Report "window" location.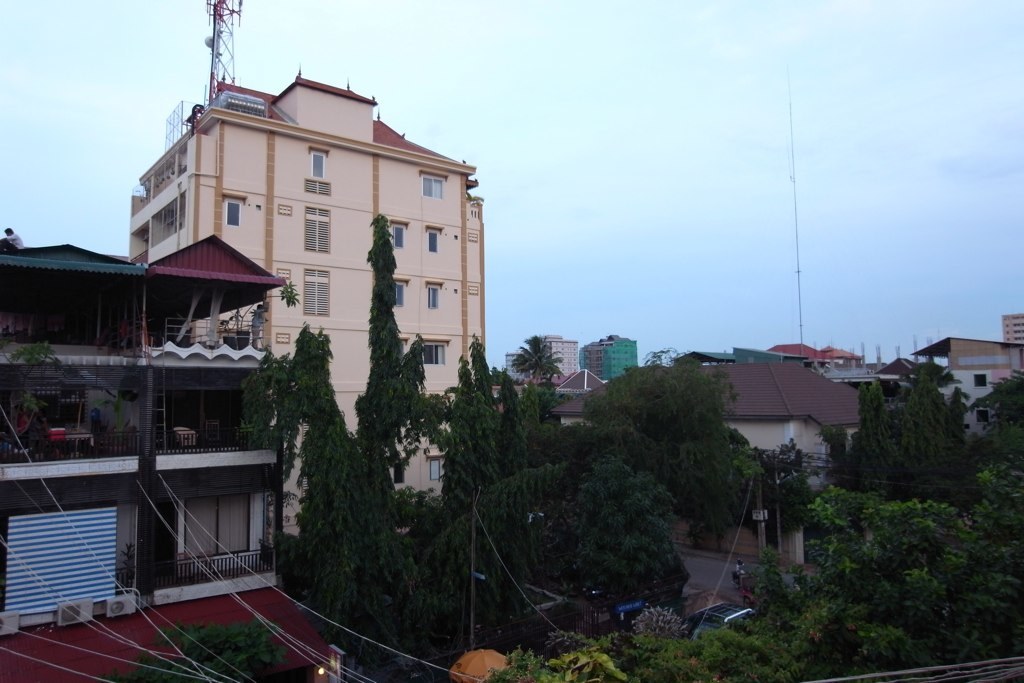
Report: left=422, top=177, right=445, bottom=202.
